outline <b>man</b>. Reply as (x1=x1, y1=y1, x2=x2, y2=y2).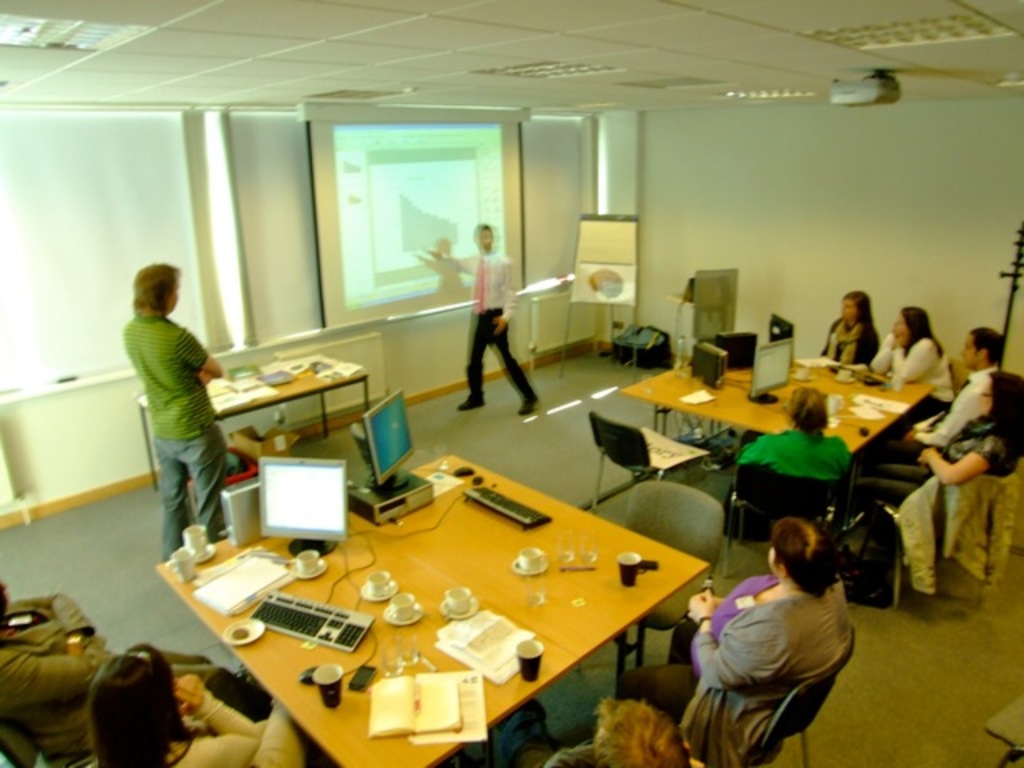
(x1=112, y1=267, x2=235, y2=582).
